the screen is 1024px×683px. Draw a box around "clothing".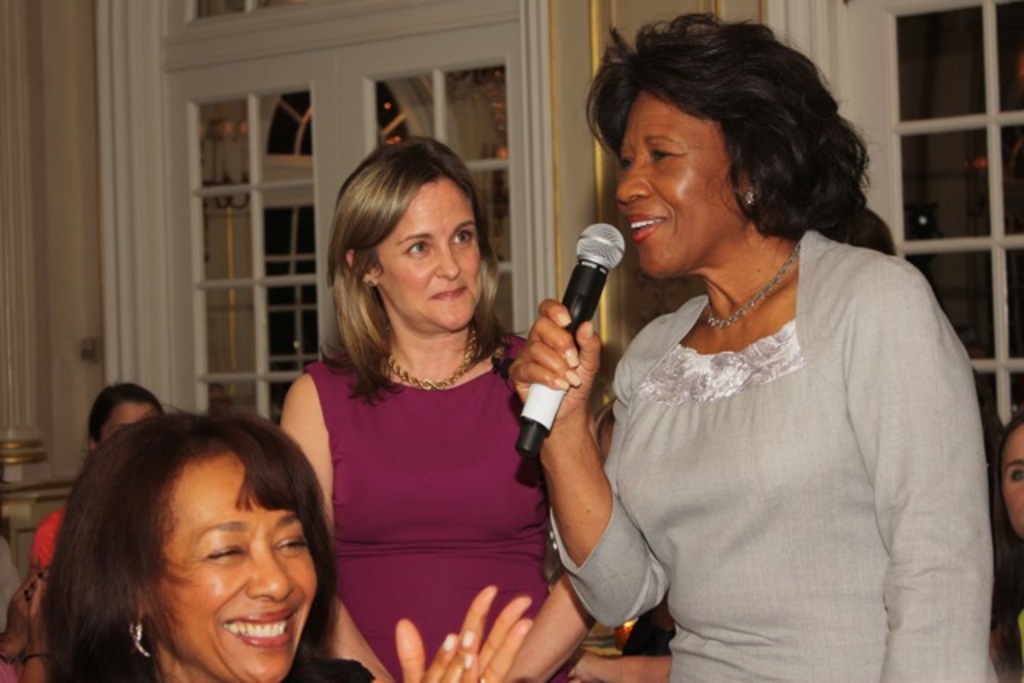
61/654/378/681.
